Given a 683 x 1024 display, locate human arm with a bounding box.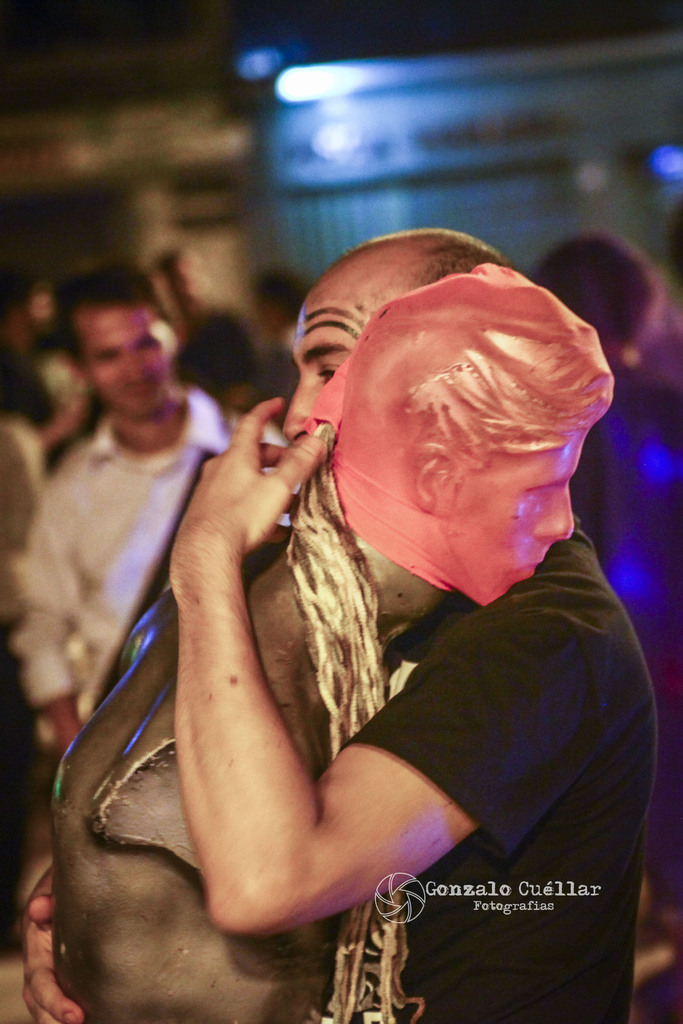
Located: 140/390/440/988.
